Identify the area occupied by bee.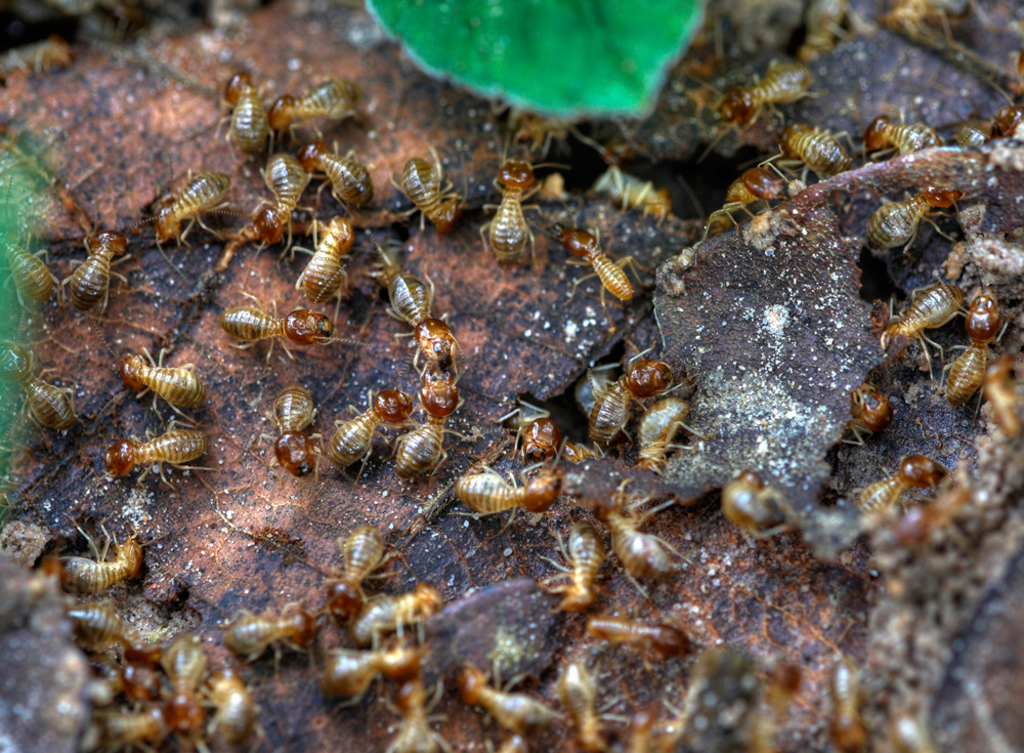
Area: pyautogui.locateOnScreen(708, 57, 830, 156).
